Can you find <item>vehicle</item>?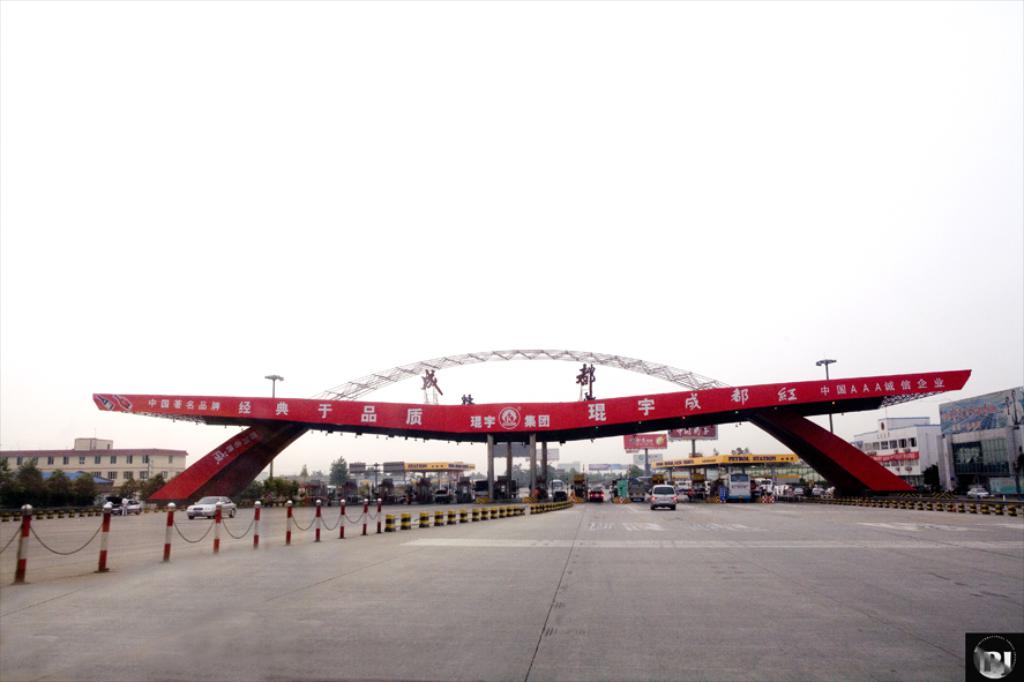
Yes, bounding box: x1=724, y1=470, x2=753, y2=499.
